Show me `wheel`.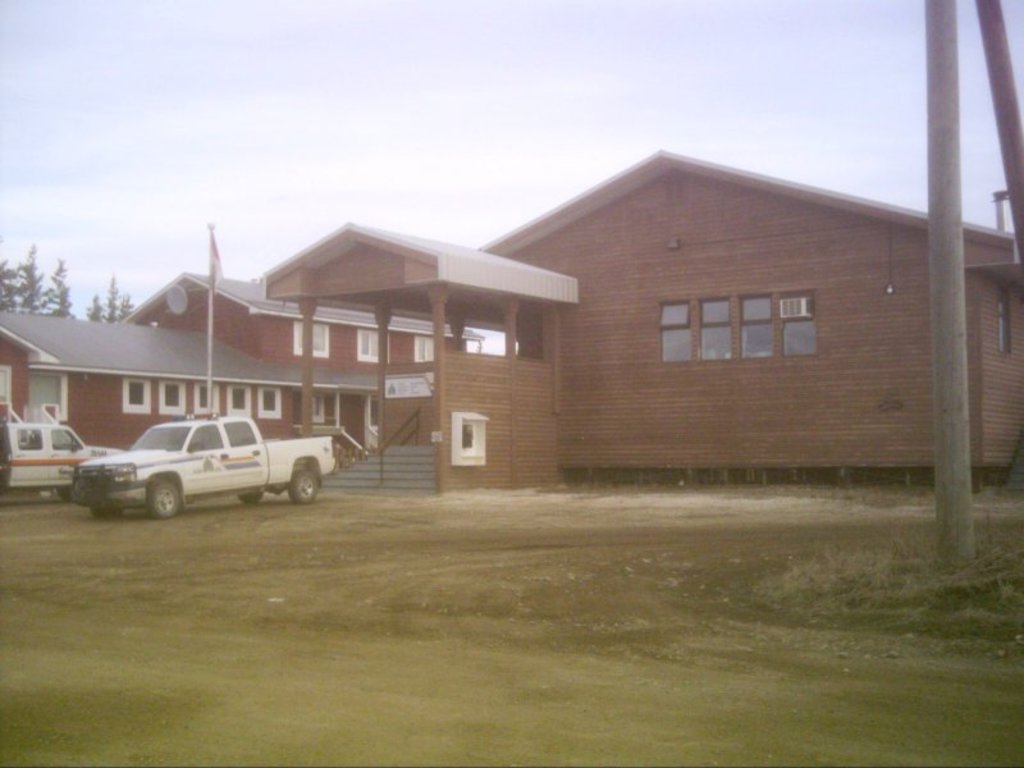
`wheel` is here: <bbox>93, 506, 122, 516</bbox>.
